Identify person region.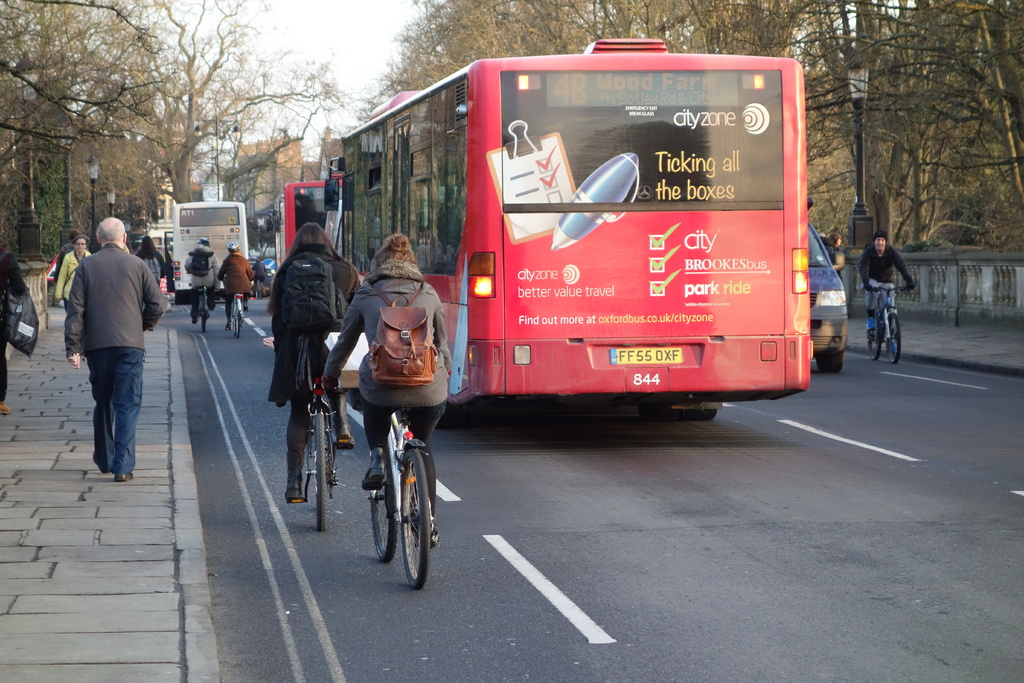
Region: l=252, t=258, r=266, b=297.
